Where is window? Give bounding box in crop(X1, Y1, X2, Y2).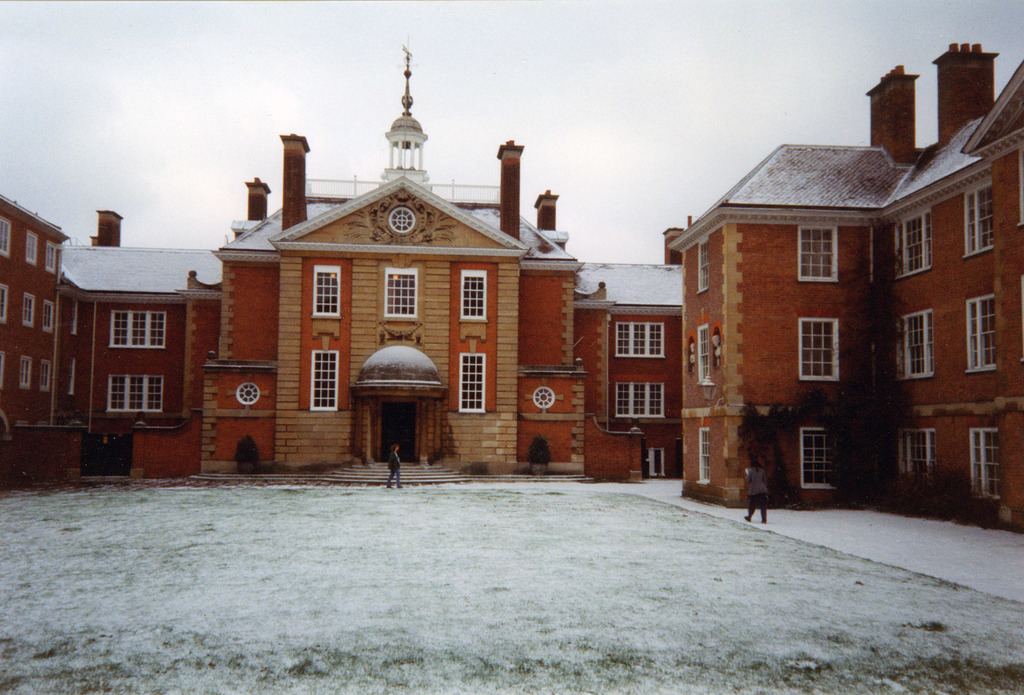
crop(901, 310, 934, 376).
